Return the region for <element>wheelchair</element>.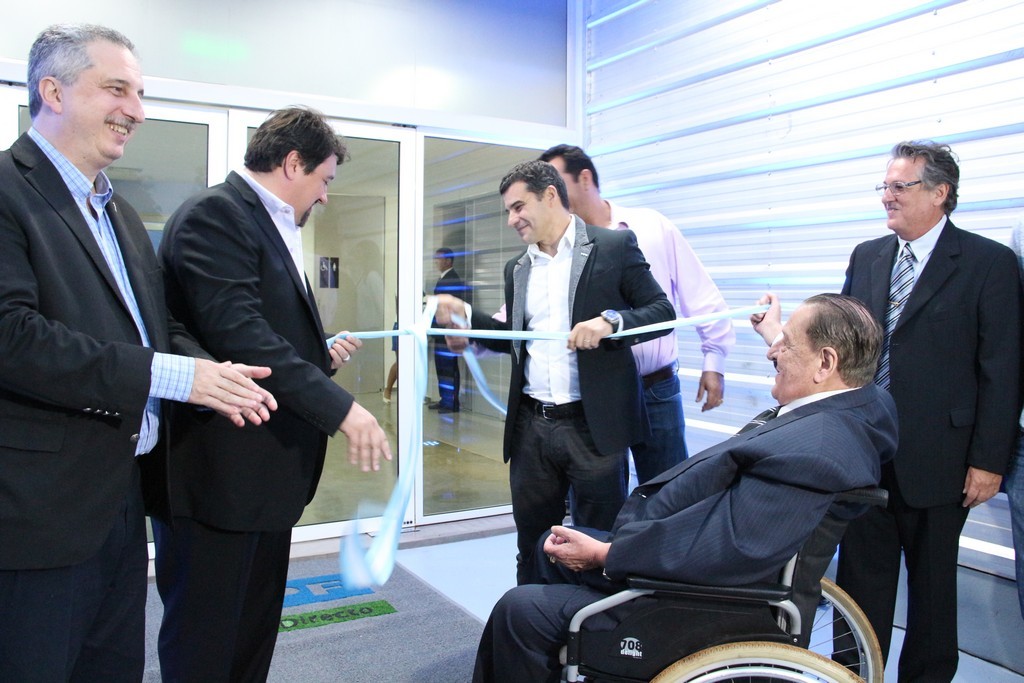
x1=516 y1=387 x2=929 y2=680.
